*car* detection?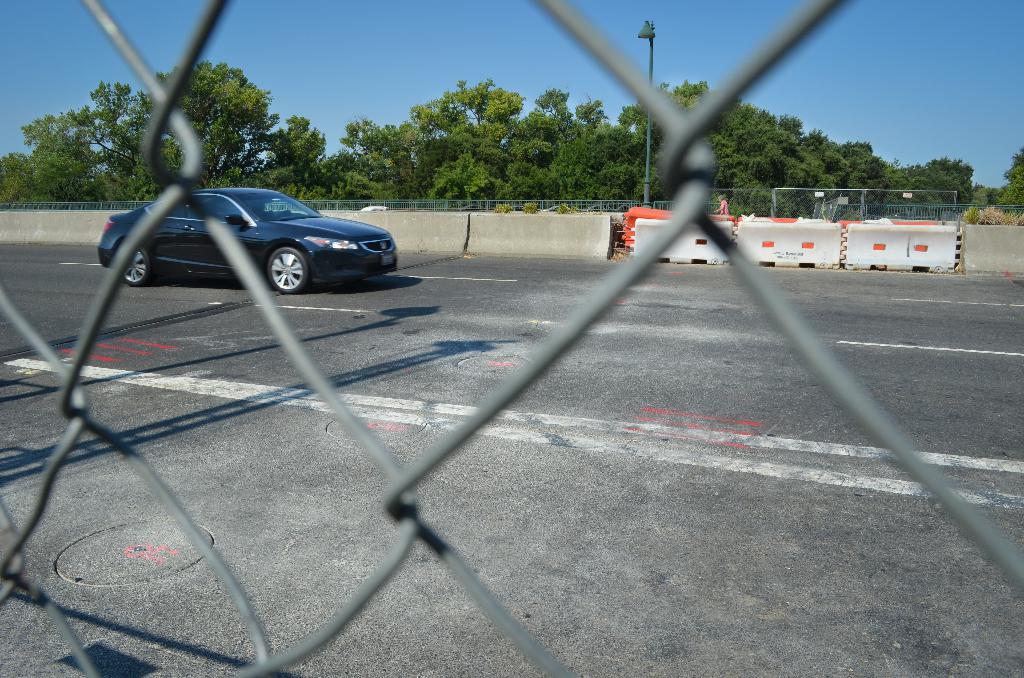
bbox=[86, 165, 408, 295]
